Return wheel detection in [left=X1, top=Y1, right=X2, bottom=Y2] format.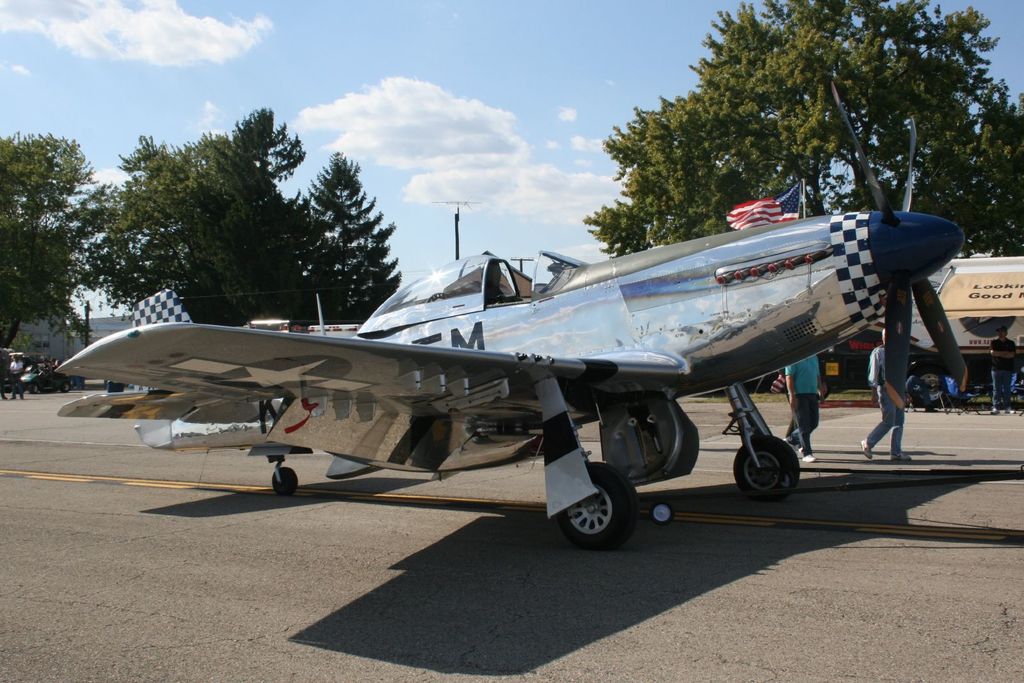
[left=273, top=469, right=299, bottom=497].
